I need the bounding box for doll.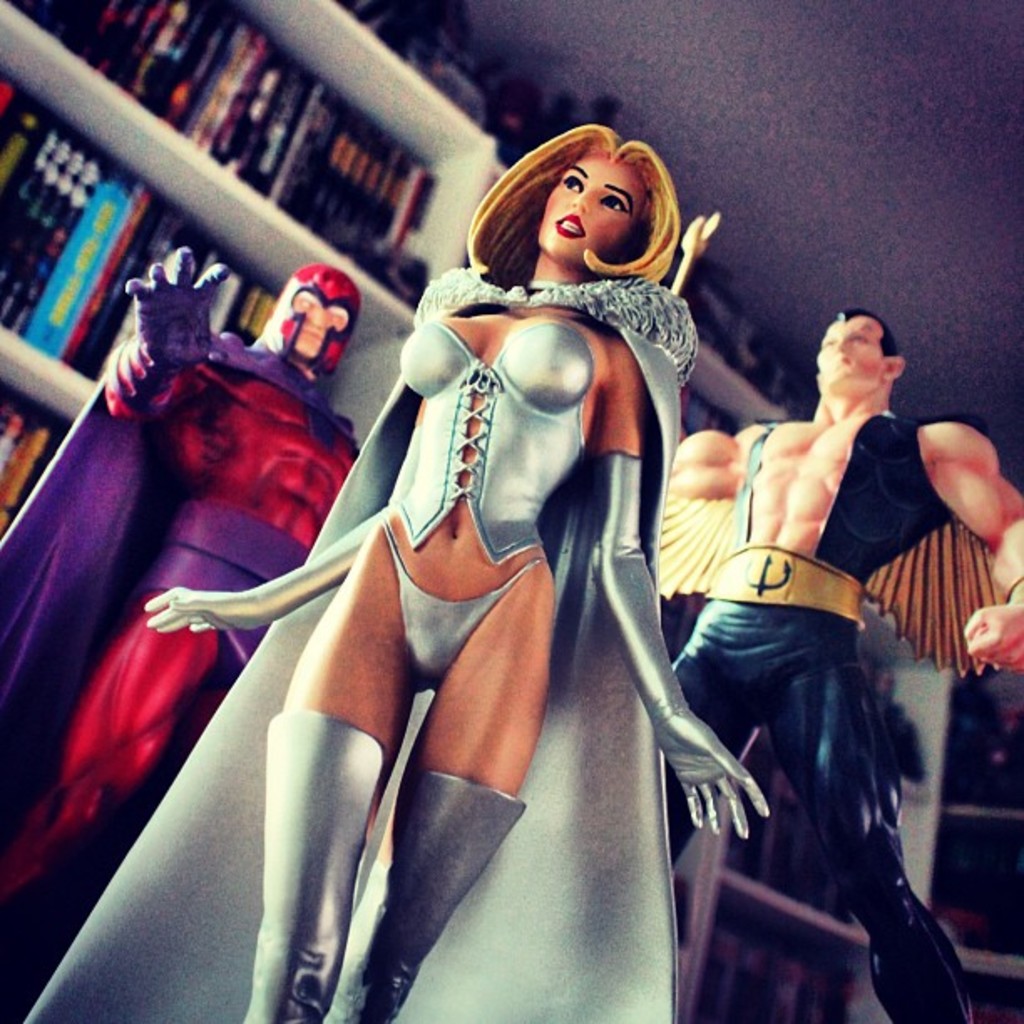
Here it is: rect(0, 258, 356, 1022).
